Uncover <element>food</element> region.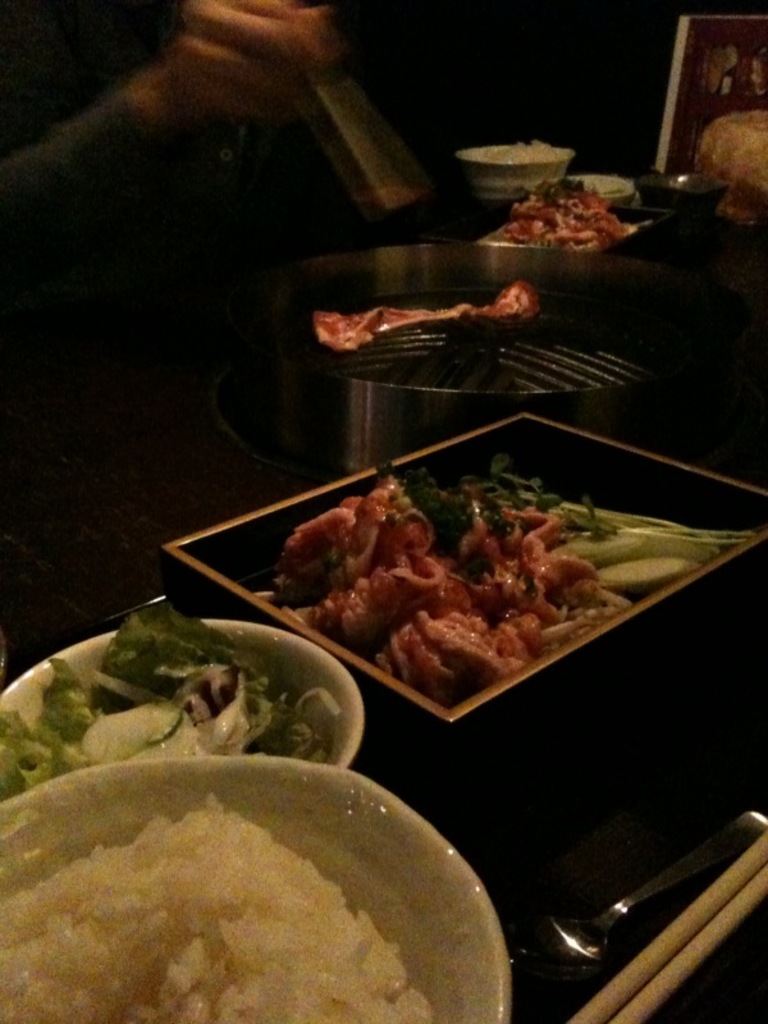
Uncovered: [left=397, top=452, right=760, bottom=595].
